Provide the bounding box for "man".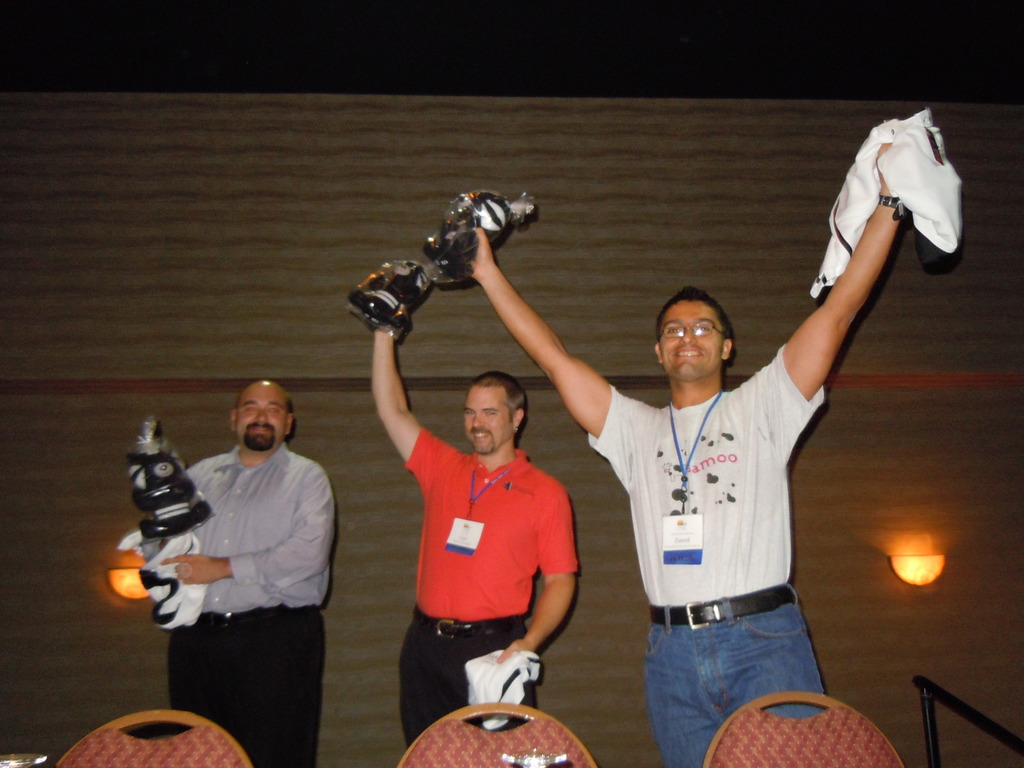
467:138:911:767.
